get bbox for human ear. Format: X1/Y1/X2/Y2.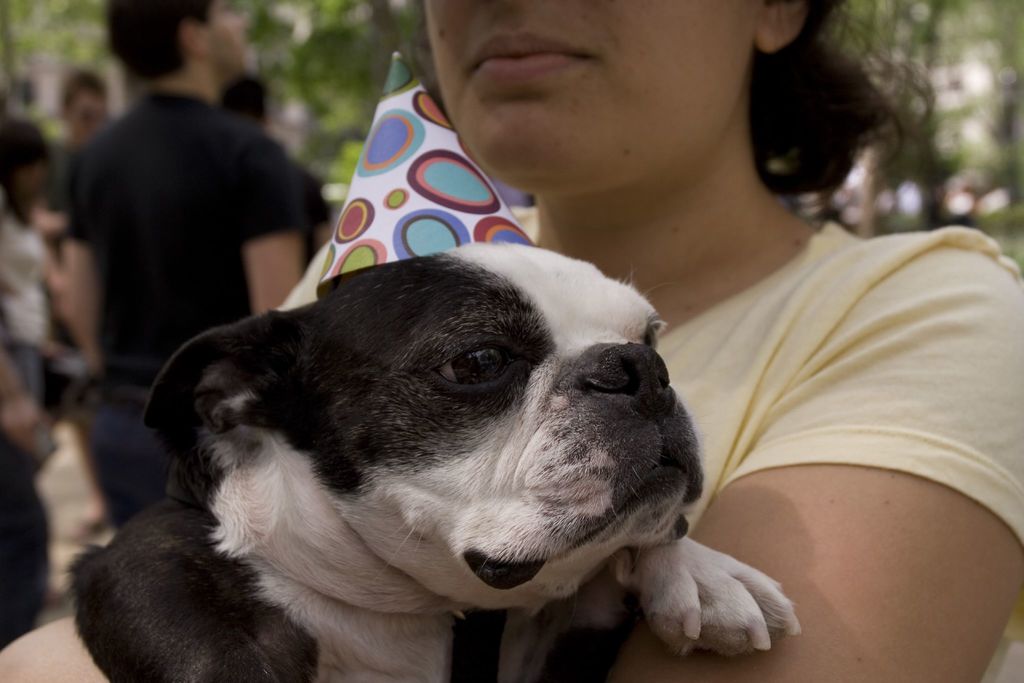
182/21/212/53.
